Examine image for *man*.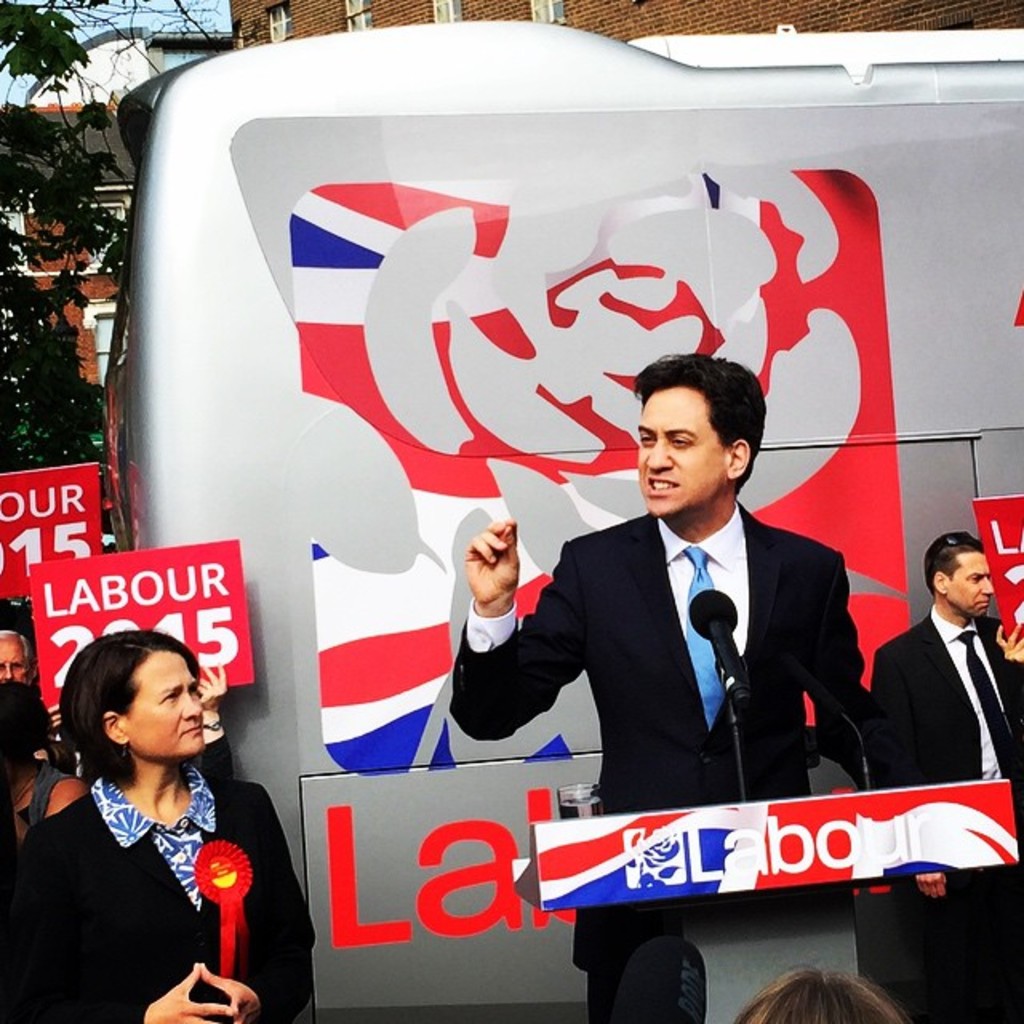
Examination result: left=0, top=629, right=38, bottom=686.
